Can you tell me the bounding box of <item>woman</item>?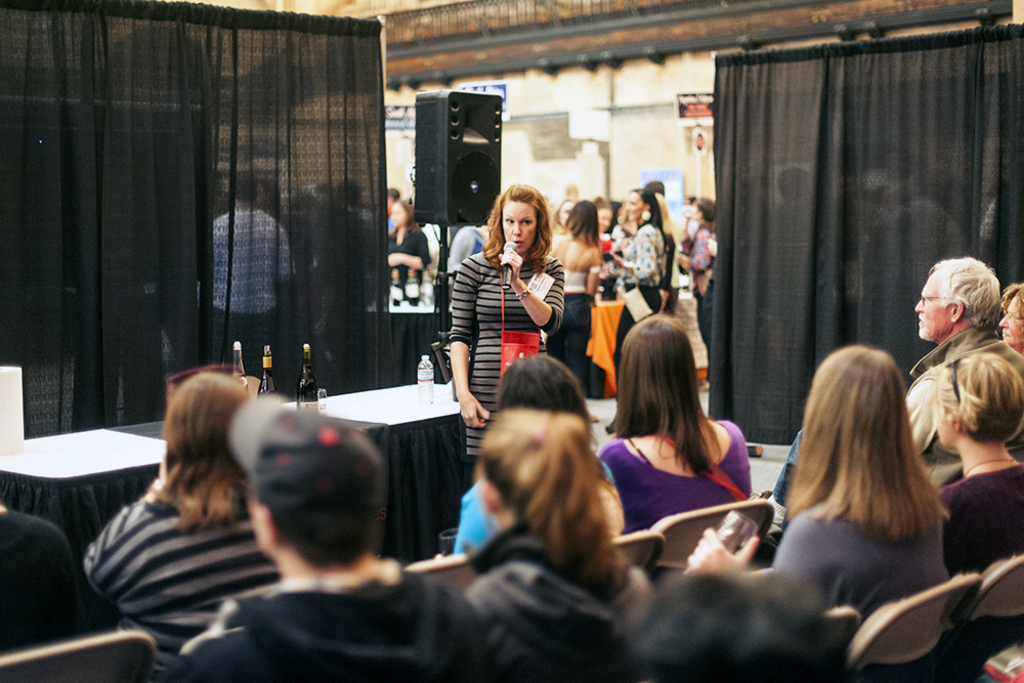
bbox=[935, 355, 1023, 575].
